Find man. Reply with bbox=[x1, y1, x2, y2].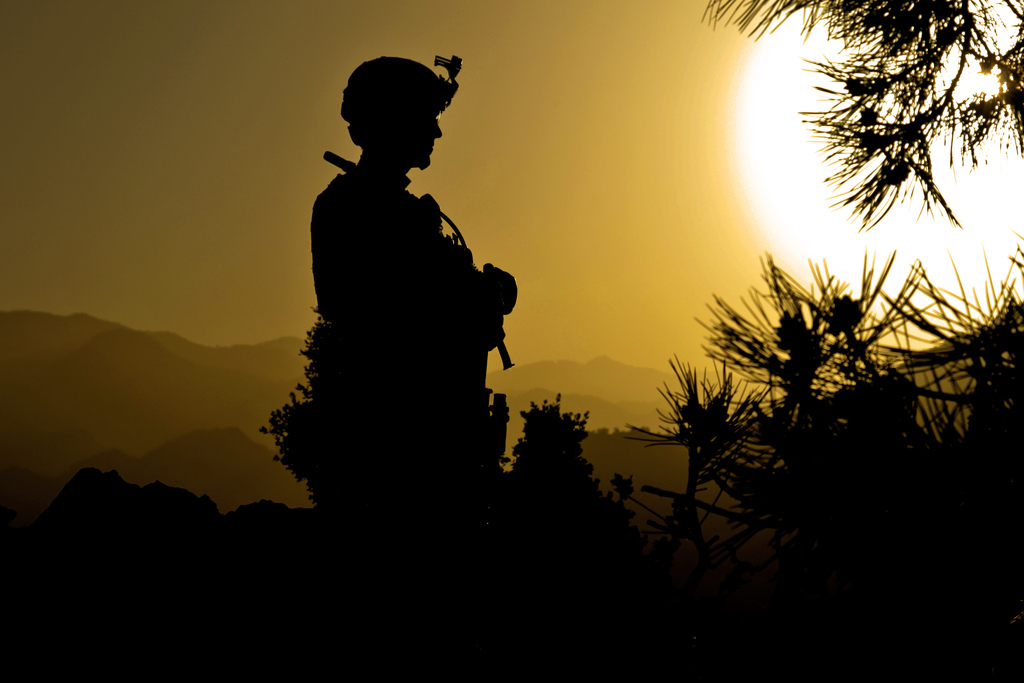
bbox=[278, 51, 540, 523].
